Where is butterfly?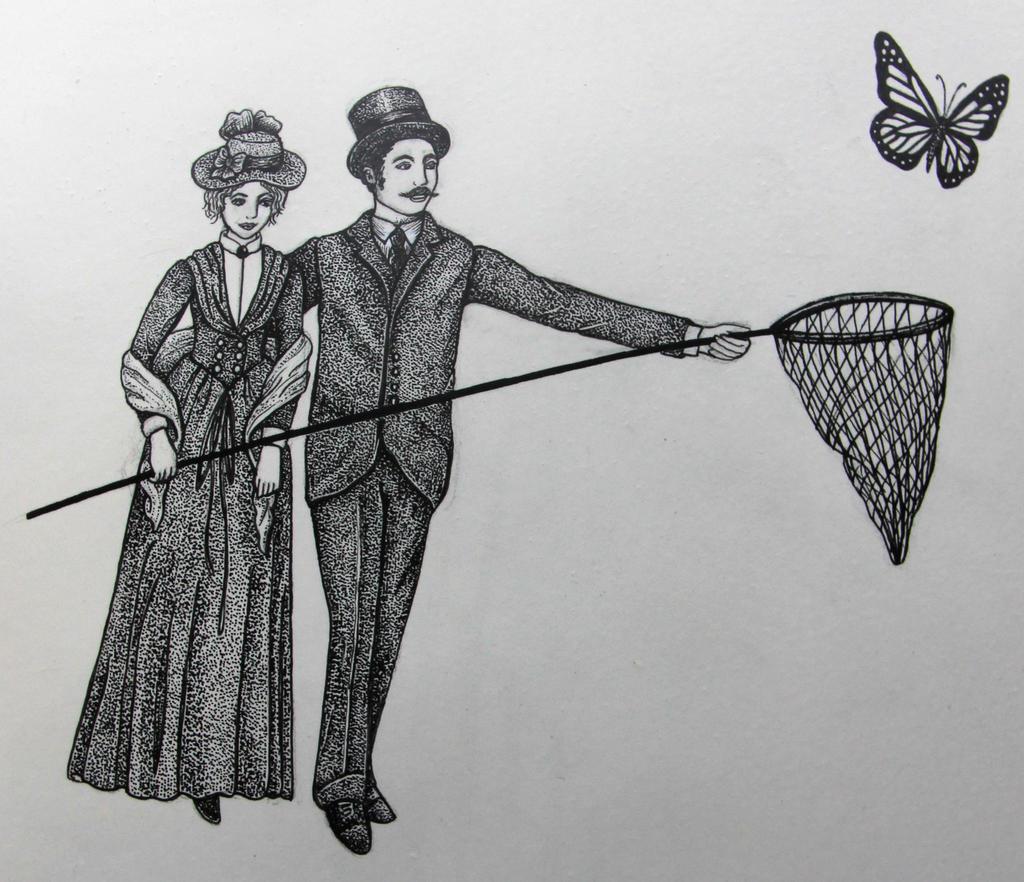
870,31,1008,189.
